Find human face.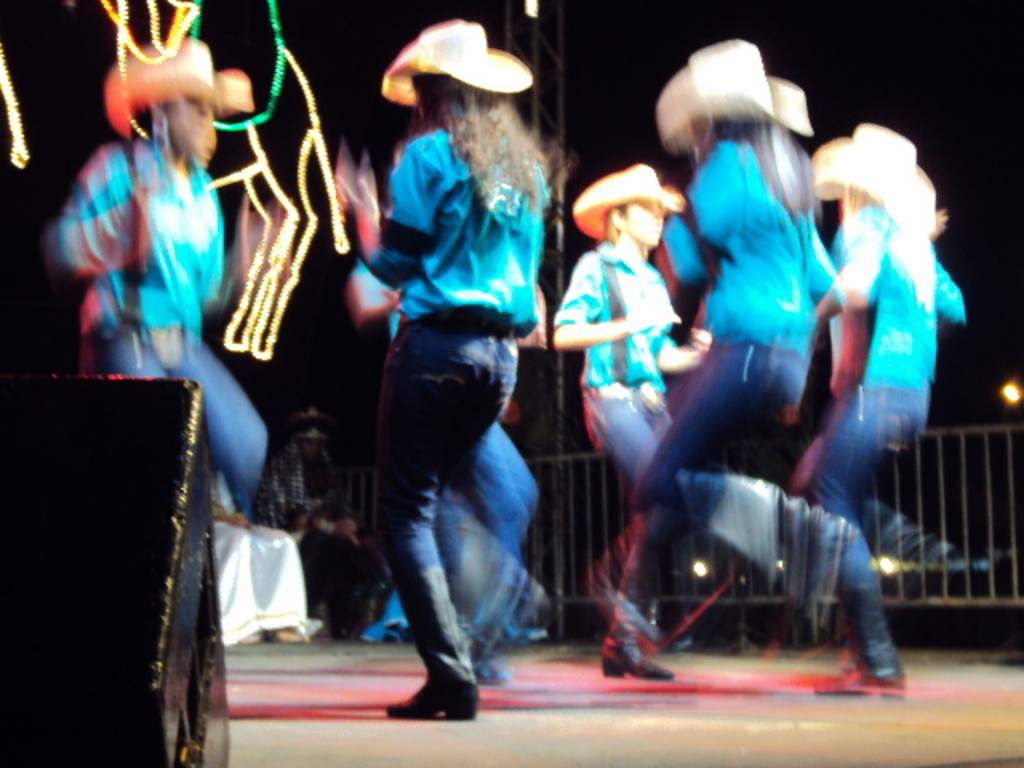
locate(163, 104, 218, 157).
